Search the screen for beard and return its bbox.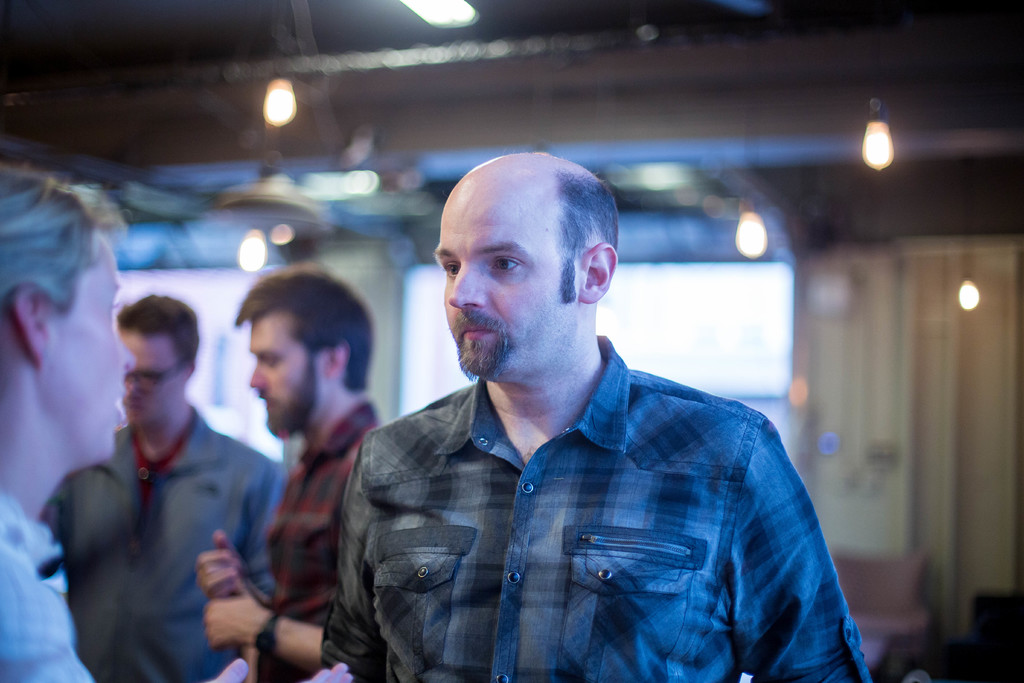
Found: select_region(261, 361, 317, 438).
